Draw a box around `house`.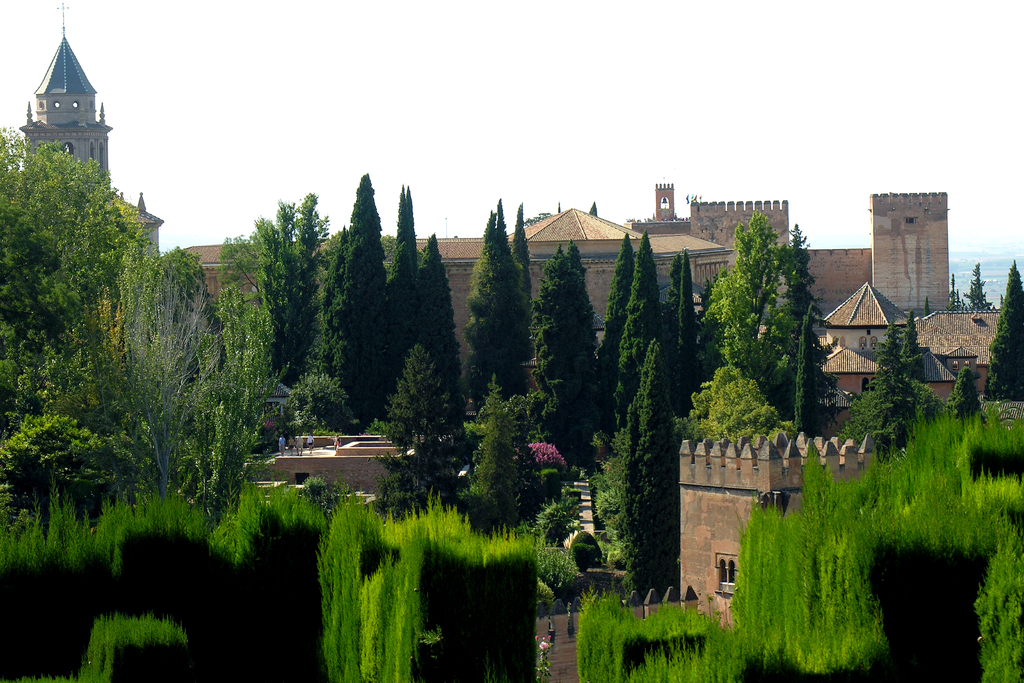
<region>797, 245, 868, 322</region>.
